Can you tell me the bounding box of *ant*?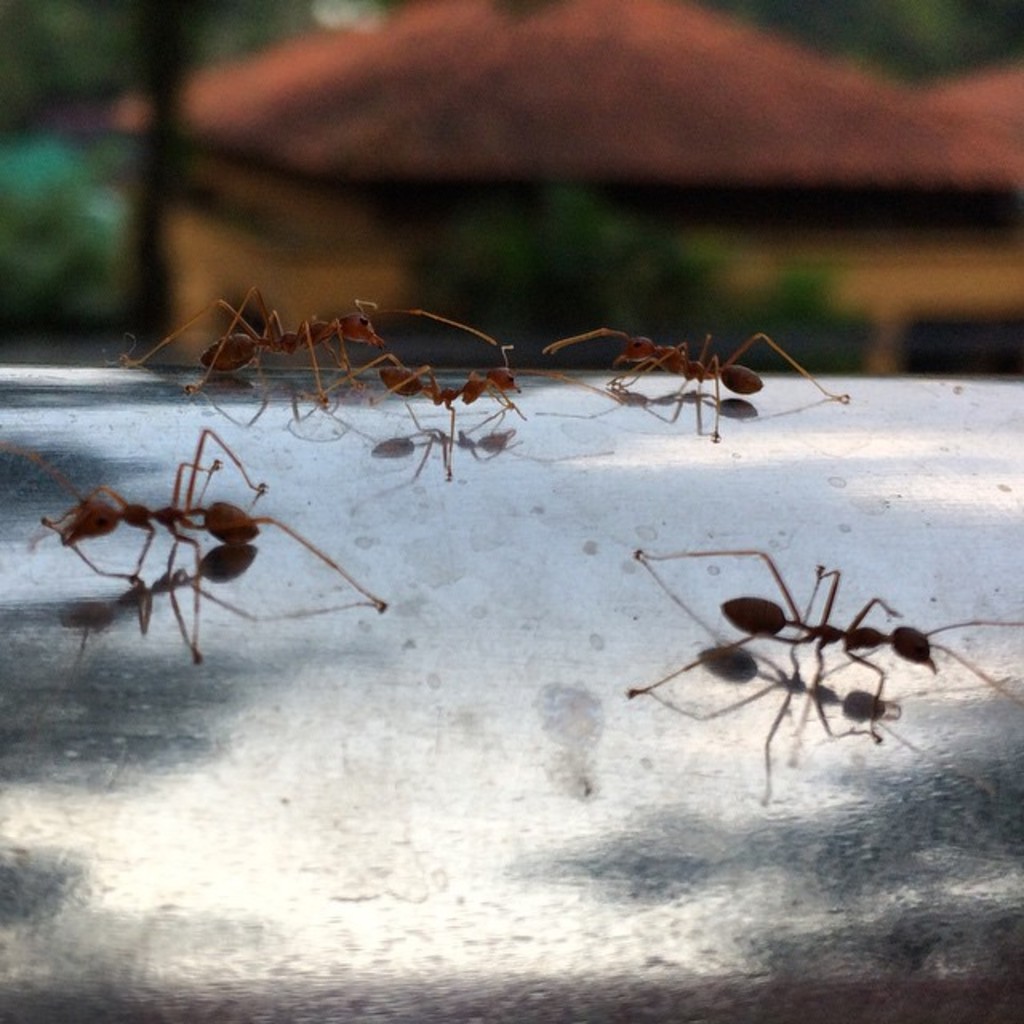
(101, 288, 504, 410).
